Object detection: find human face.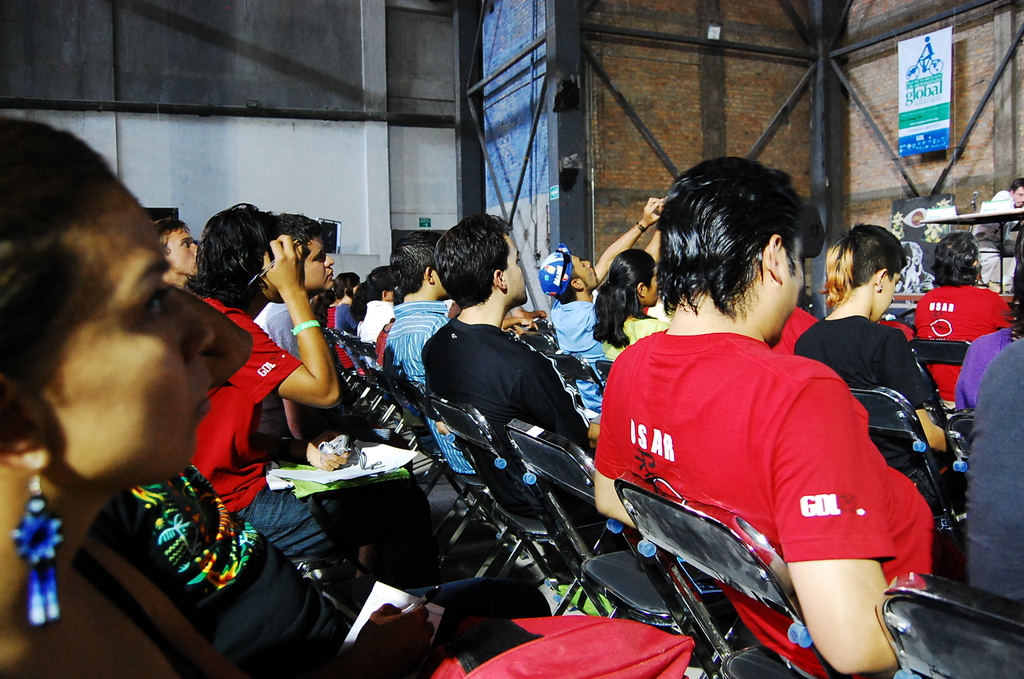
bbox(643, 271, 660, 308).
